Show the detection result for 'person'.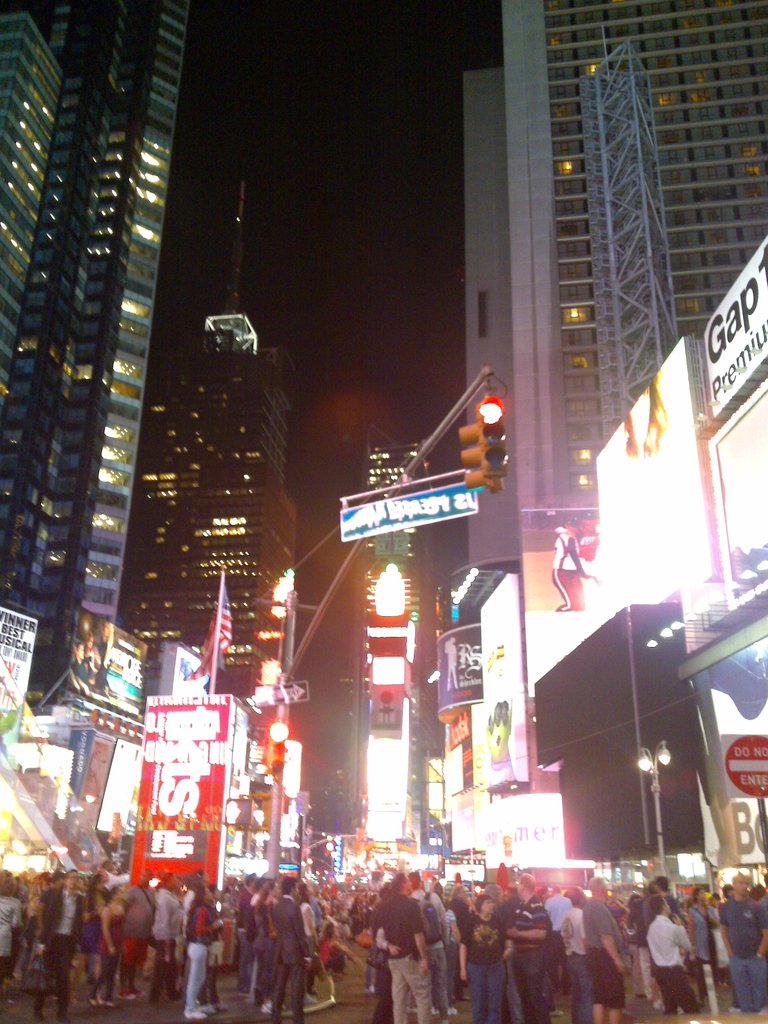
380, 872, 447, 1020.
